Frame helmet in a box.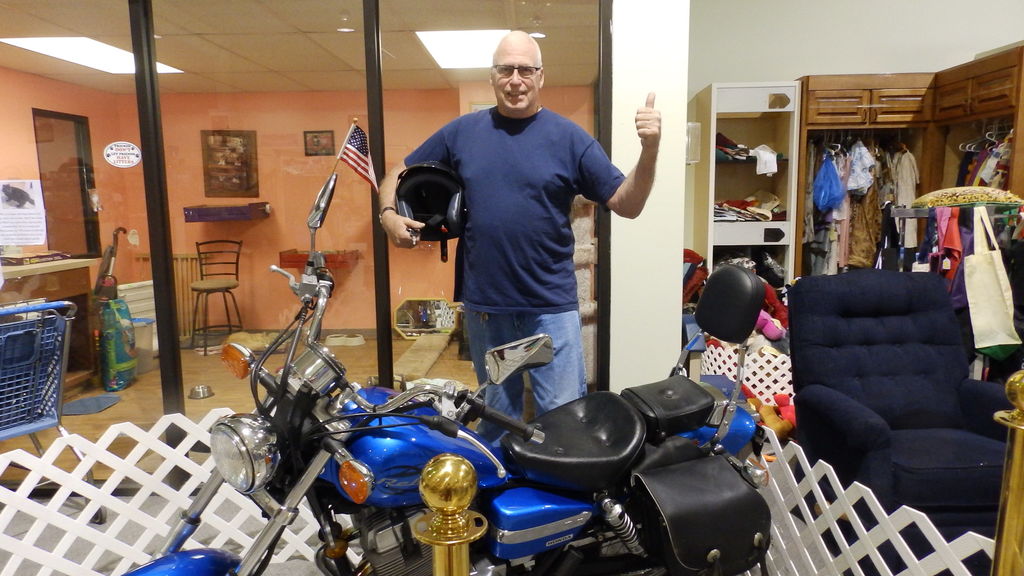
<bbox>391, 161, 467, 259</bbox>.
